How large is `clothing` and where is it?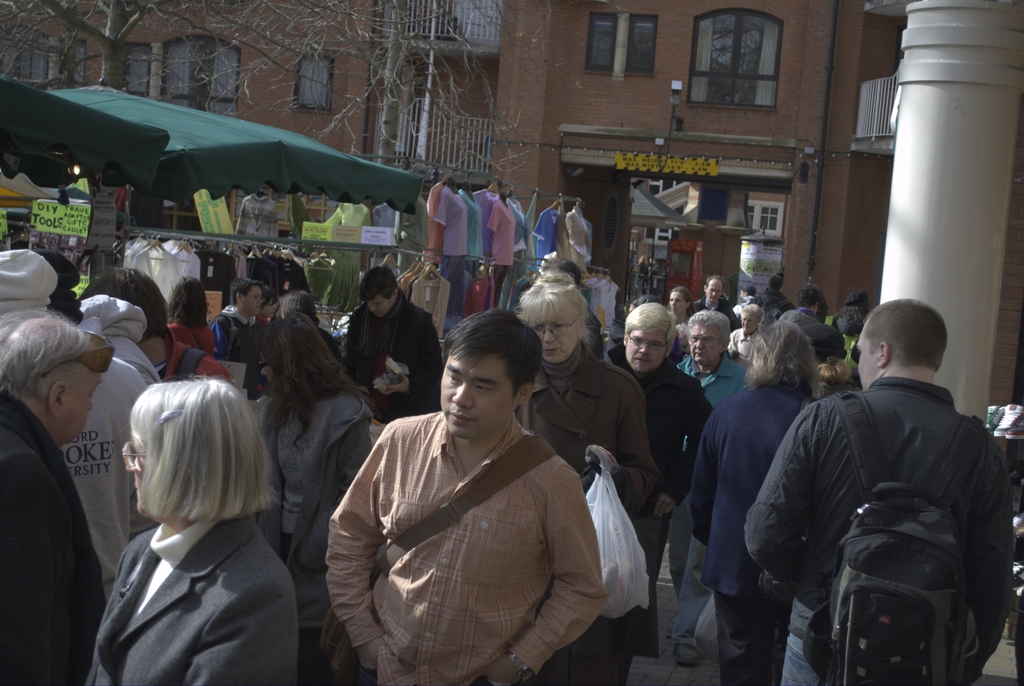
Bounding box: BBox(82, 516, 298, 685).
